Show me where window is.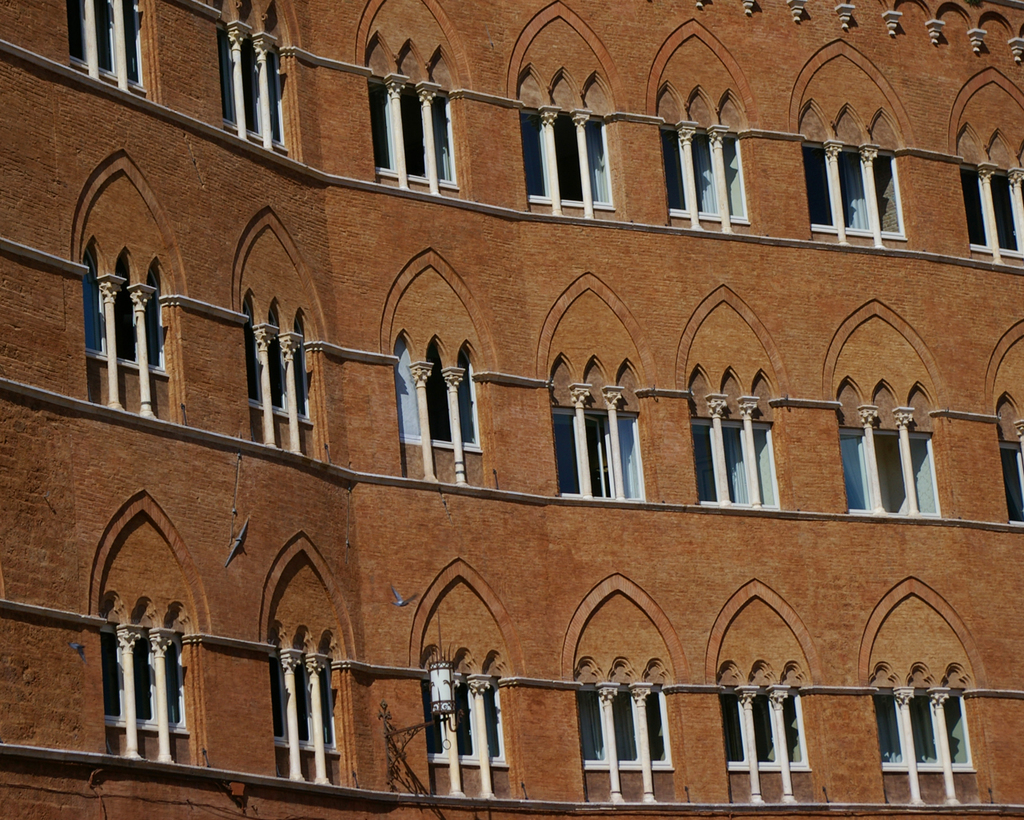
window is at {"x1": 77, "y1": 619, "x2": 199, "y2": 767}.
